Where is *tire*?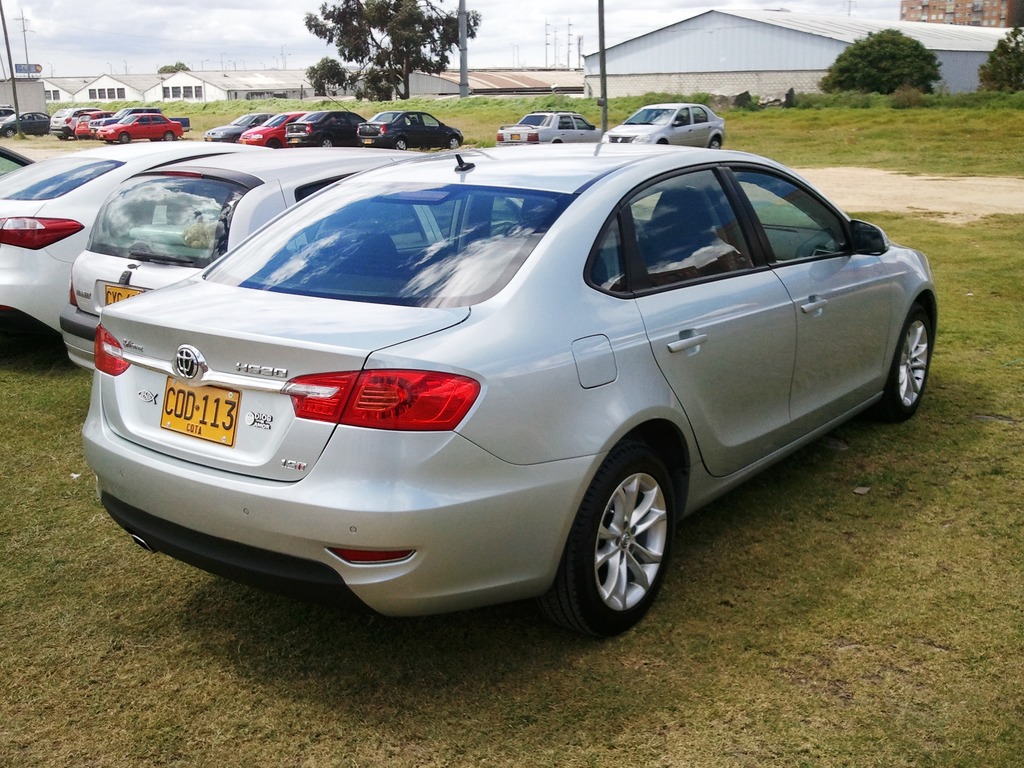
detection(390, 138, 410, 152).
